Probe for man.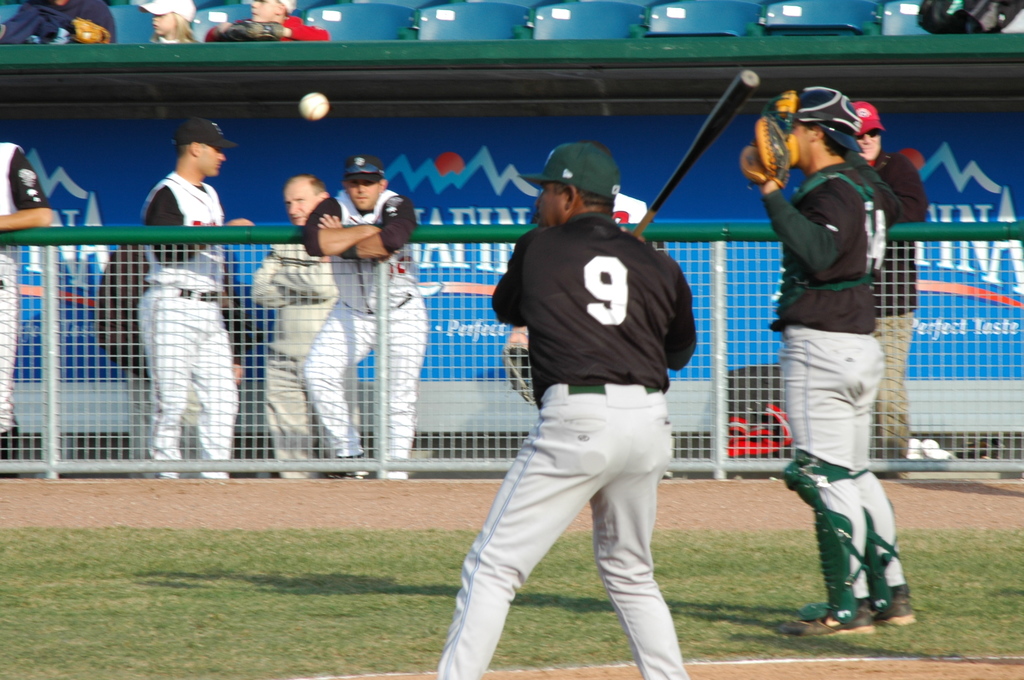
Probe result: pyautogui.locateOnScreen(0, 139, 55, 478).
